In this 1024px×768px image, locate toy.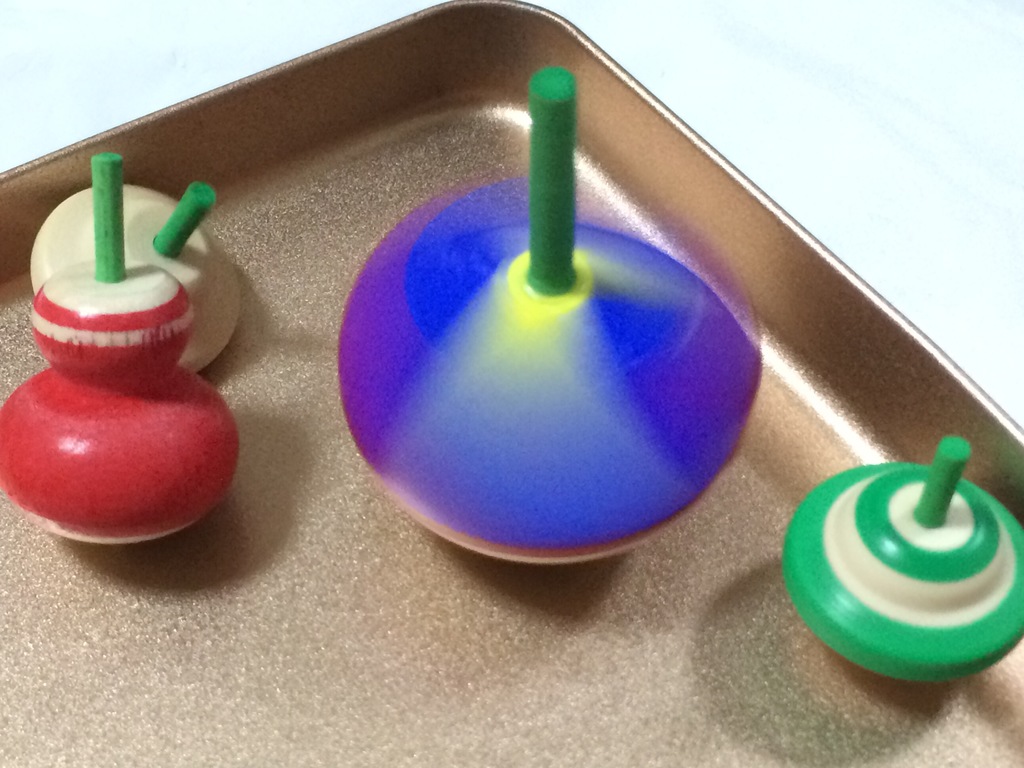
Bounding box: [784, 436, 1023, 681].
